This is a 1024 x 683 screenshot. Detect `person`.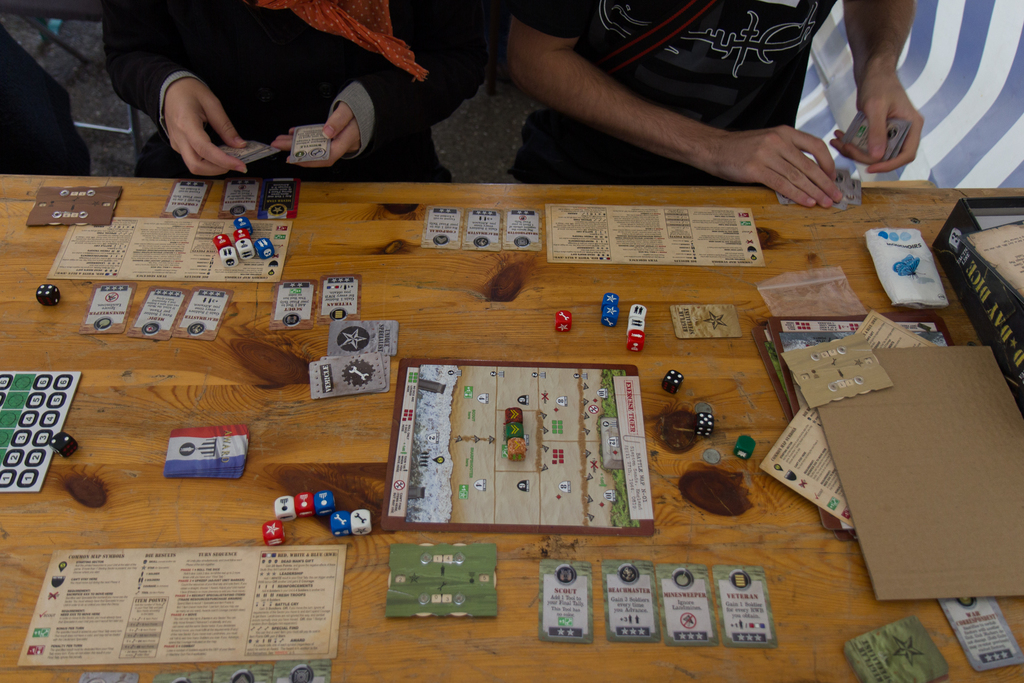
x1=506, y1=0, x2=925, y2=210.
